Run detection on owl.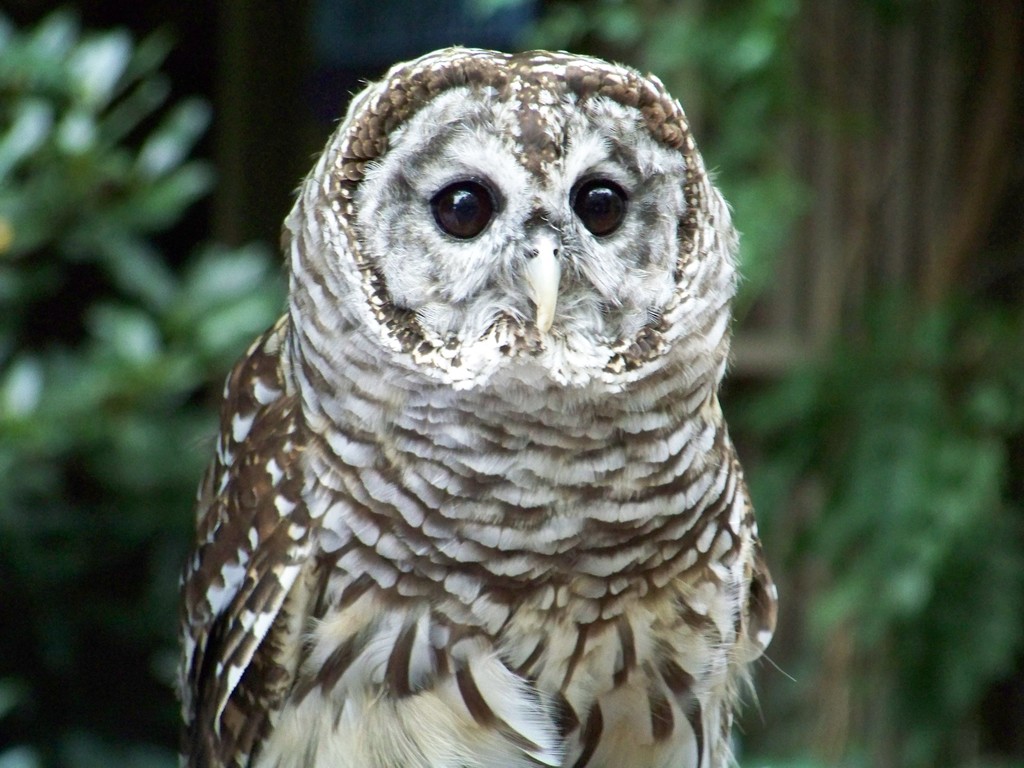
Result: locate(173, 40, 801, 767).
